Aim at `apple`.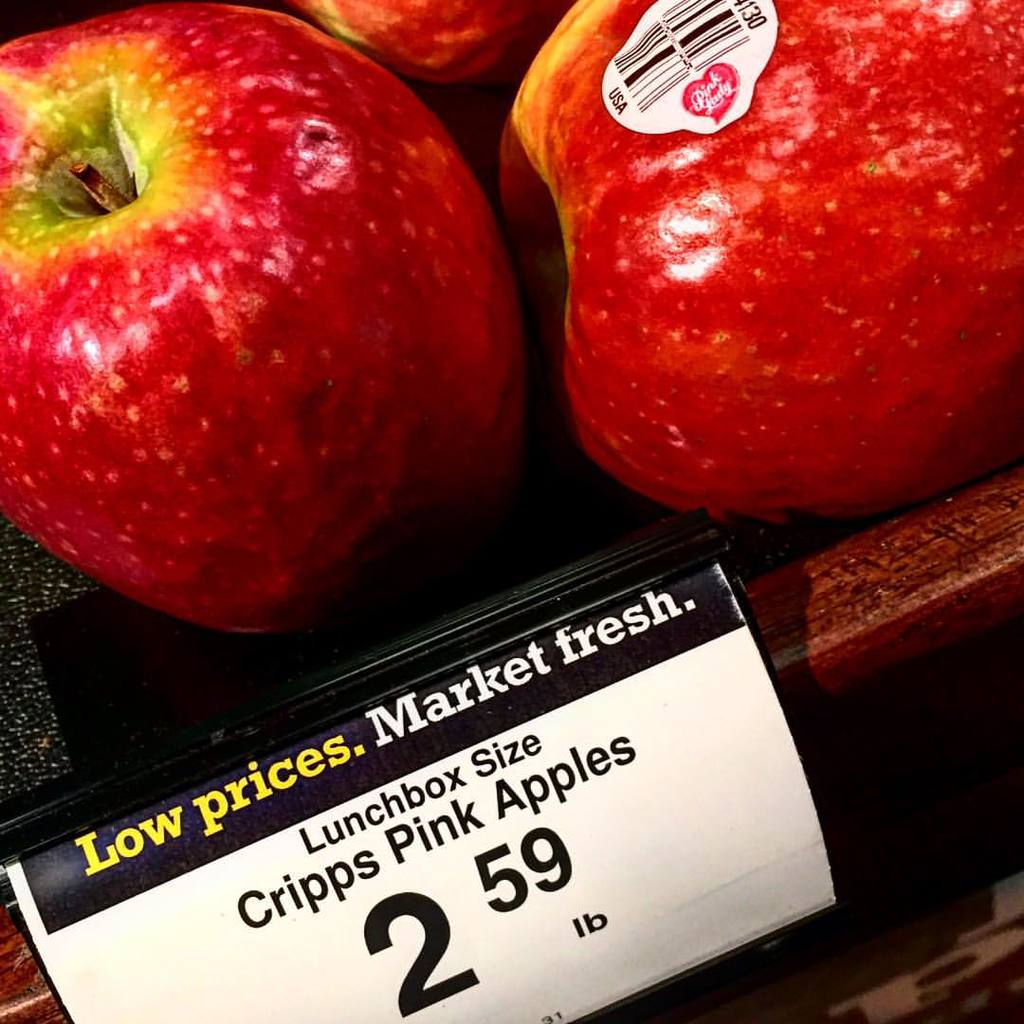
Aimed at (301, 0, 566, 89).
